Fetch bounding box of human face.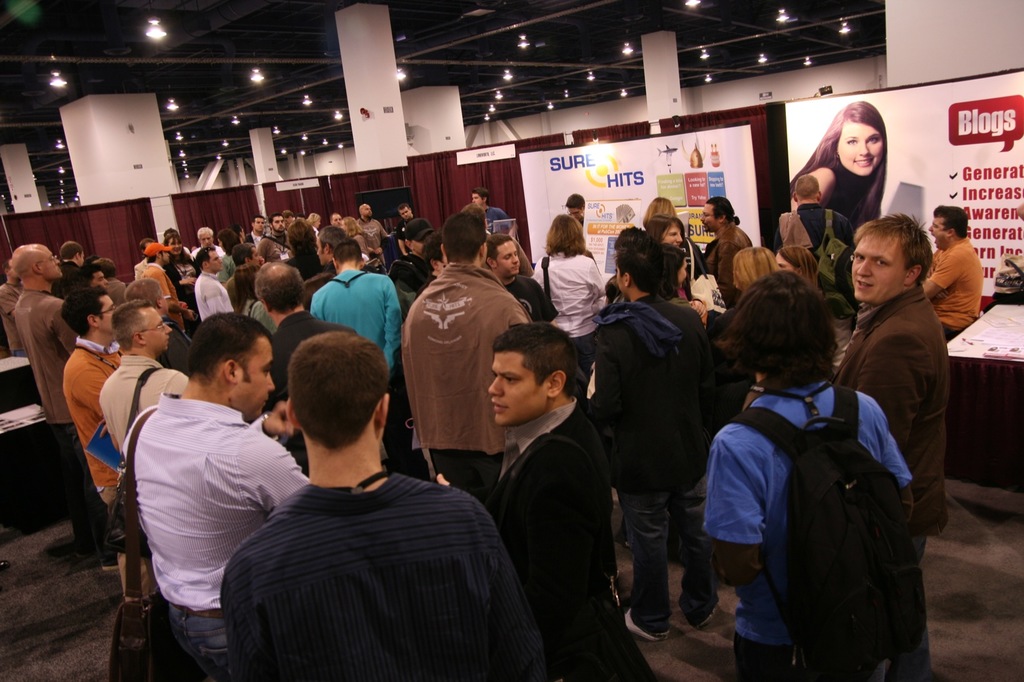
Bbox: [x1=270, y1=214, x2=285, y2=232].
